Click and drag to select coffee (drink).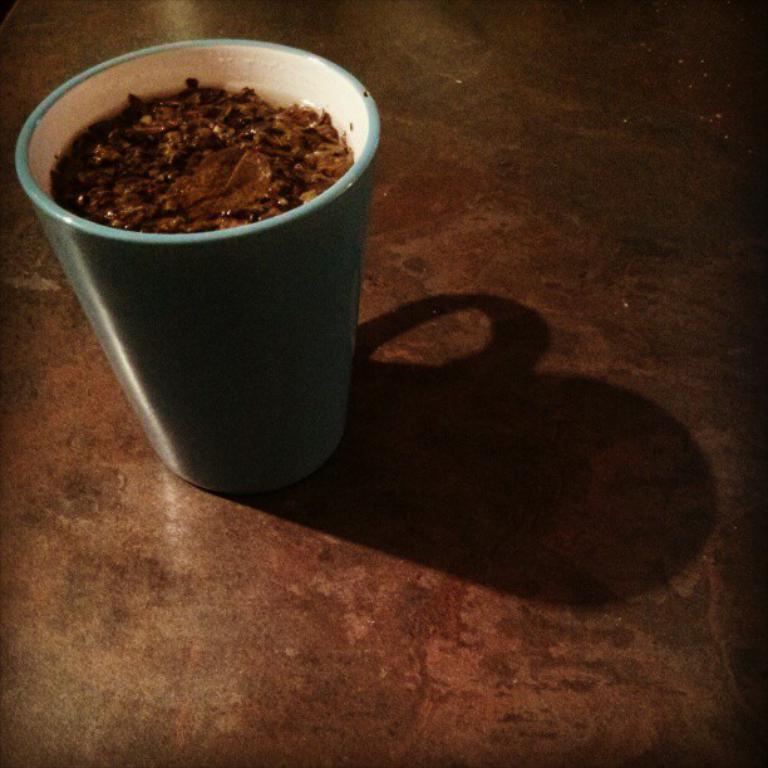
Selection: [36,70,355,237].
